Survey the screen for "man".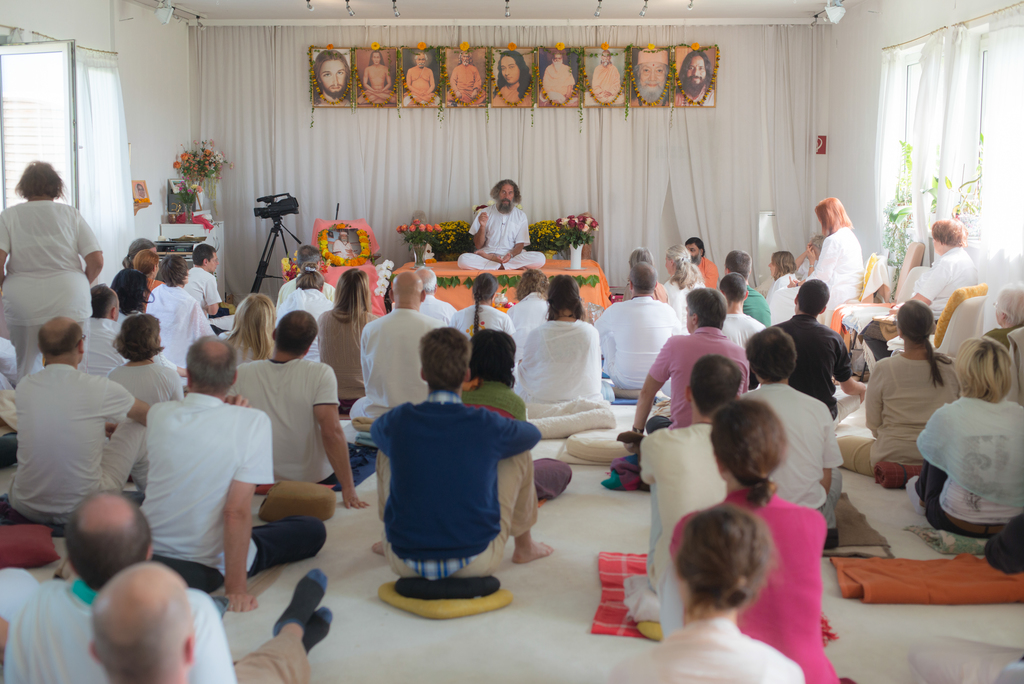
Survey found: 348 273 445 428.
